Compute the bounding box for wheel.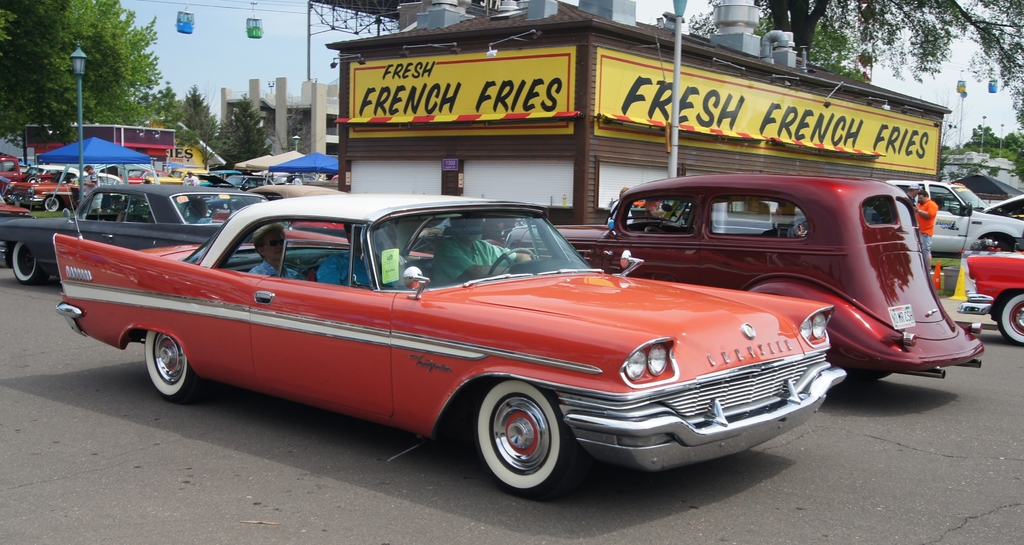
205 209 216 217.
